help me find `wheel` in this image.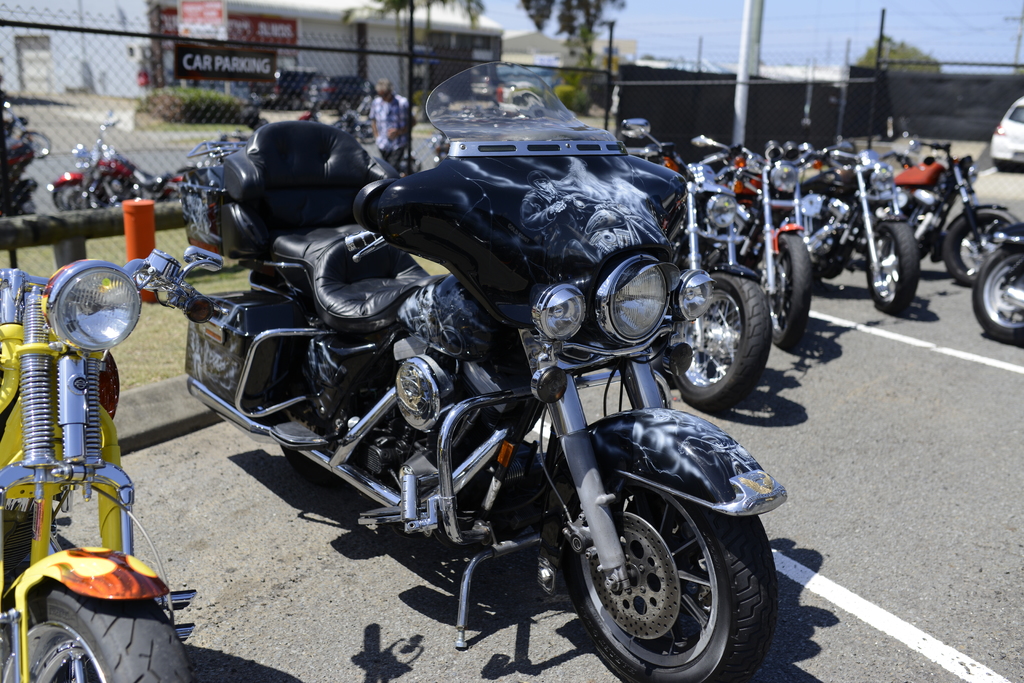
Found it: [280,445,335,480].
